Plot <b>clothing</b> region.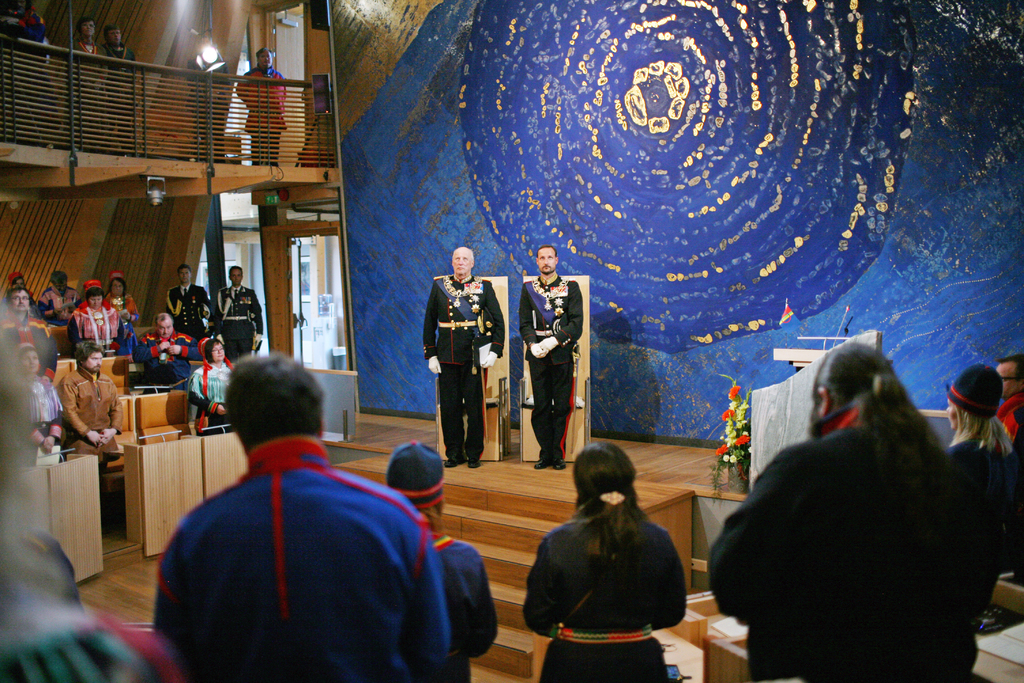
Plotted at {"x1": 431, "y1": 532, "x2": 499, "y2": 682}.
